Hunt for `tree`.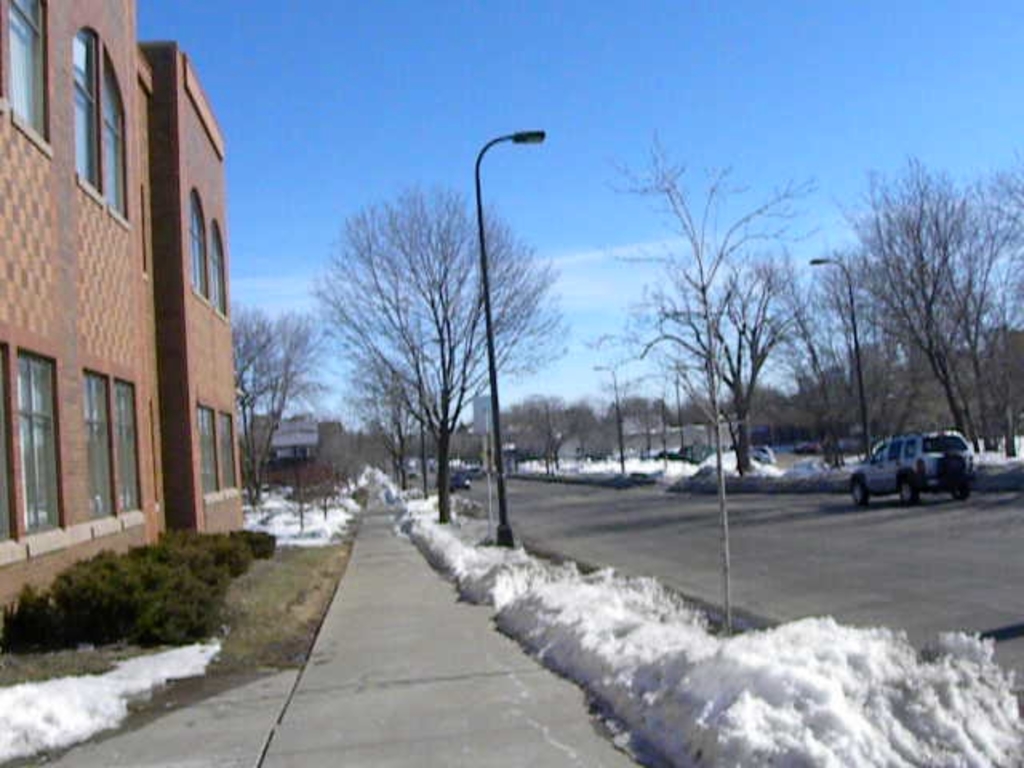
Hunted down at 608:395:669:424.
